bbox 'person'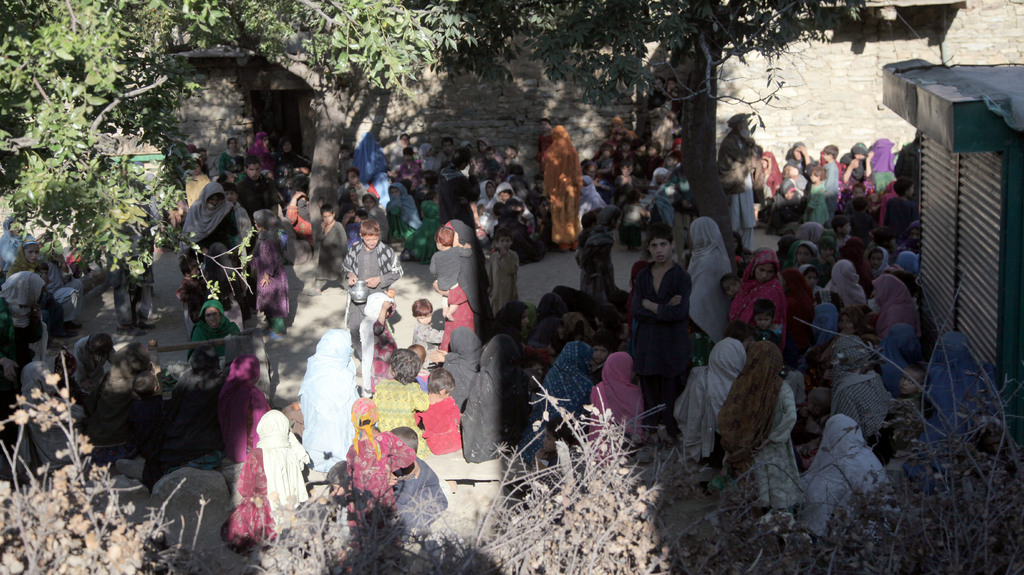
[443,215,487,323]
